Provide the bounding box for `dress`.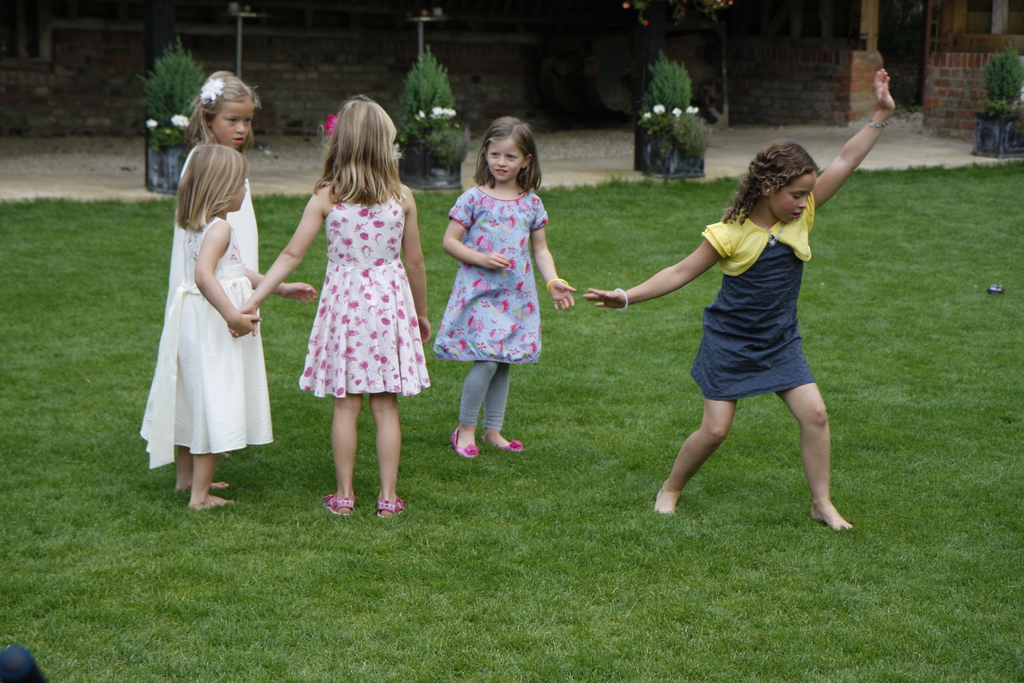
[left=298, top=194, right=430, bottom=399].
